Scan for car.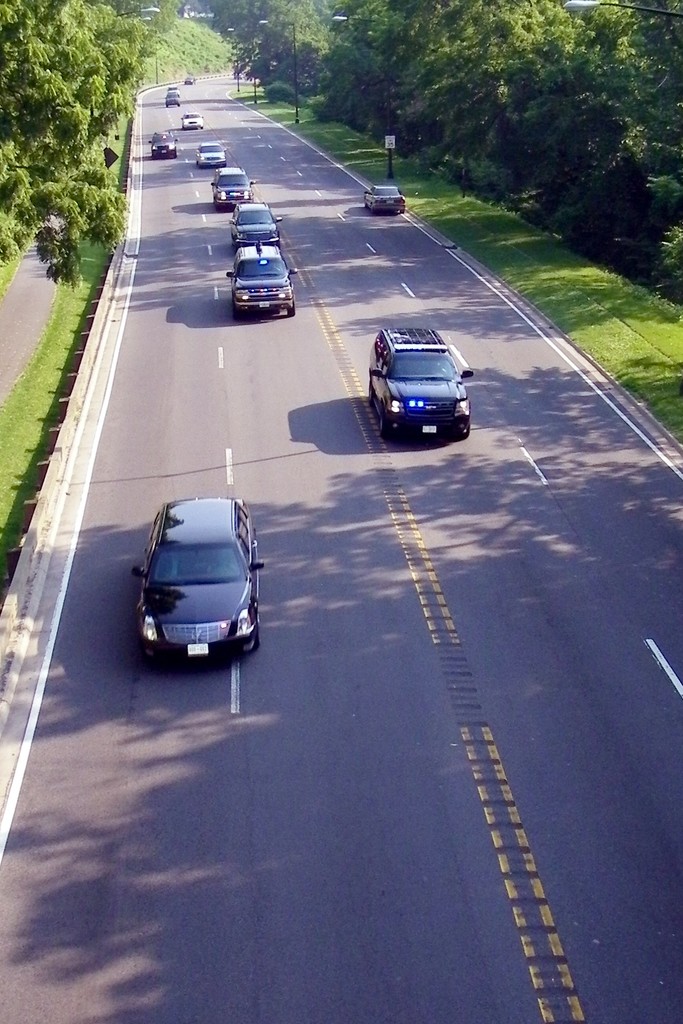
Scan result: l=367, t=326, r=473, b=440.
